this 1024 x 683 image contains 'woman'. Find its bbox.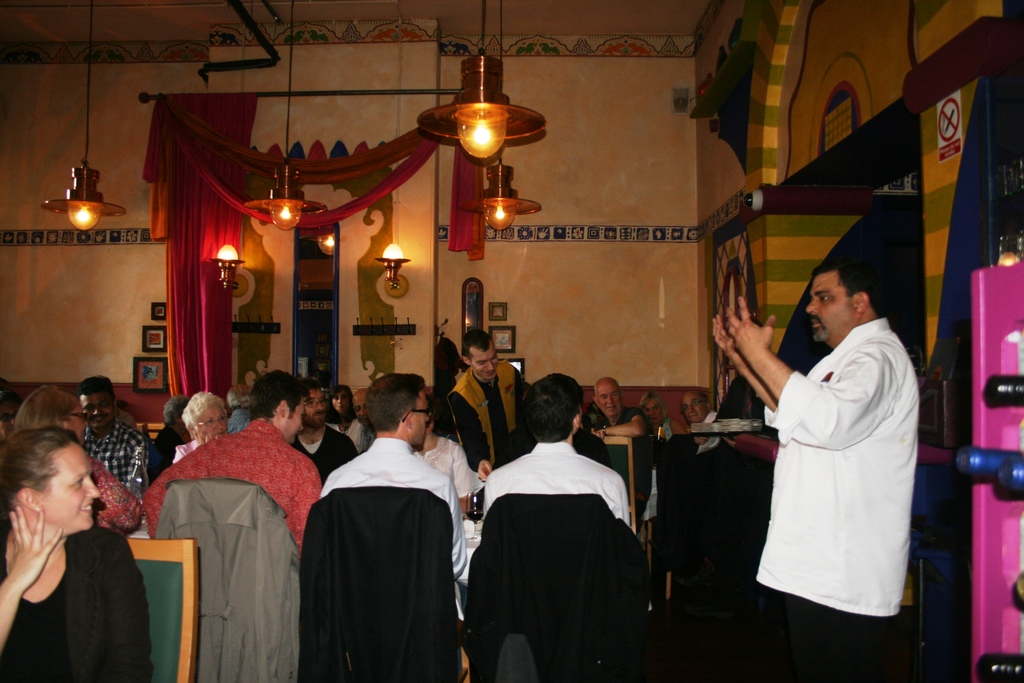
(328, 384, 368, 456).
